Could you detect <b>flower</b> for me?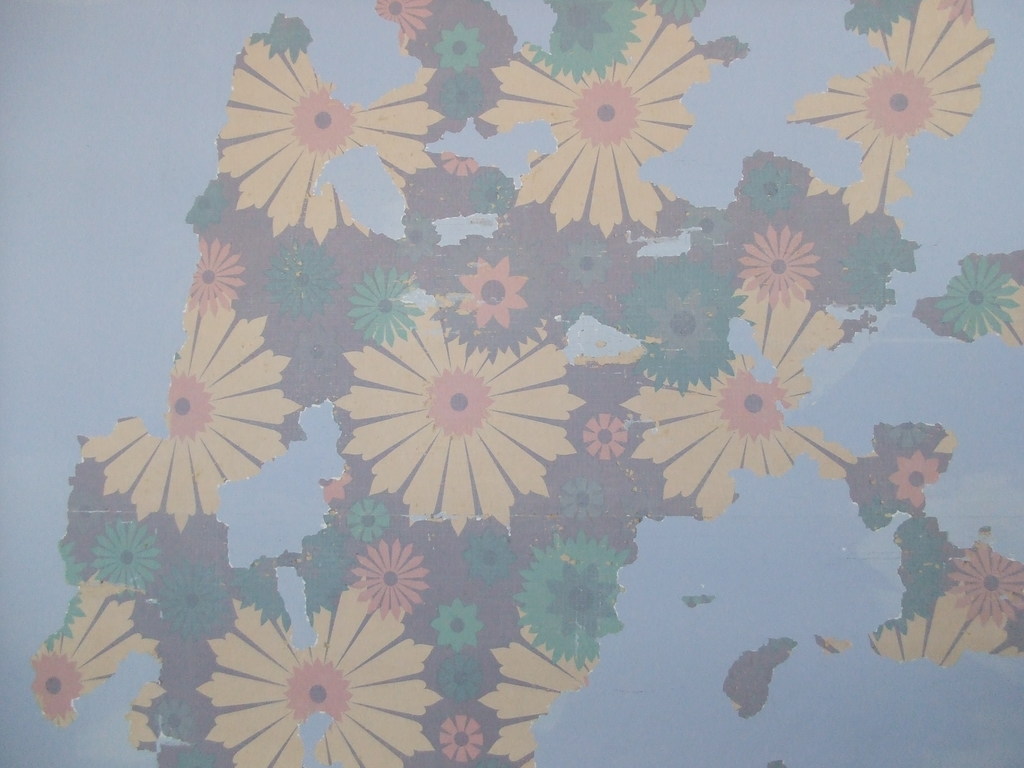
Detection result: x1=540, y1=563, x2=609, y2=636.
